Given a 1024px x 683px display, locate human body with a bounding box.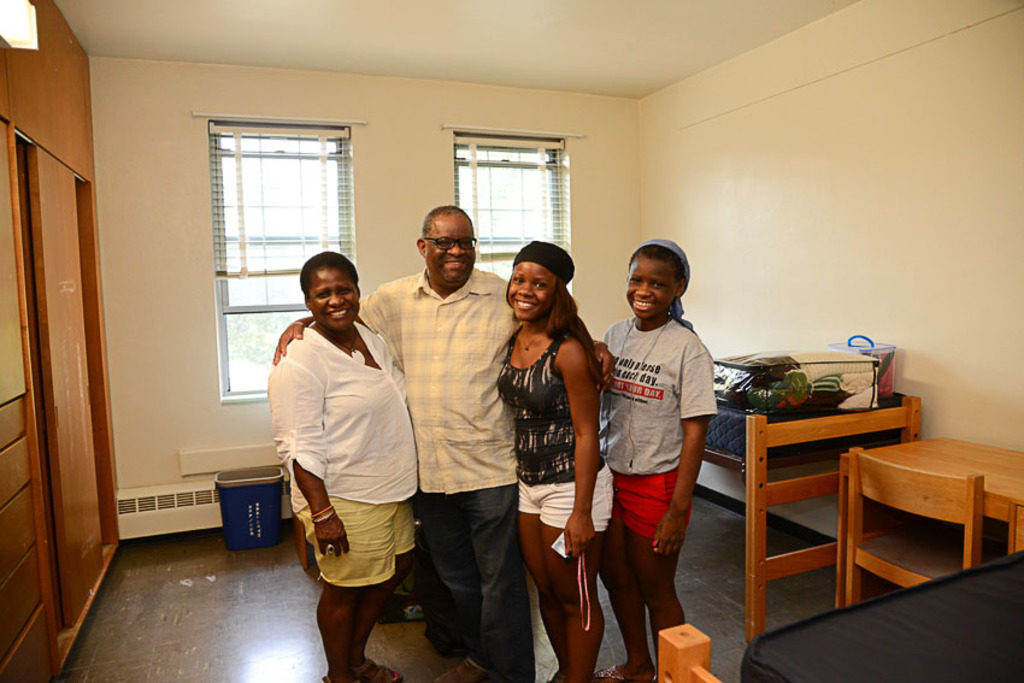
Located: (x1=493, y1=320, x2=608, y2=682).
